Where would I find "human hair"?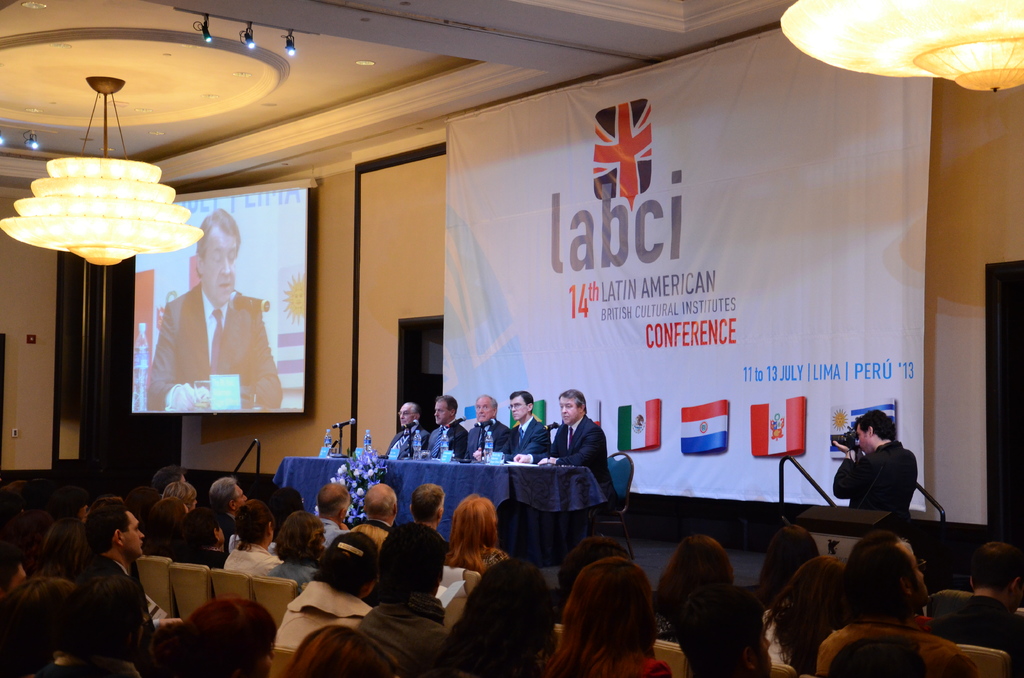
At 378/524/444/594.
